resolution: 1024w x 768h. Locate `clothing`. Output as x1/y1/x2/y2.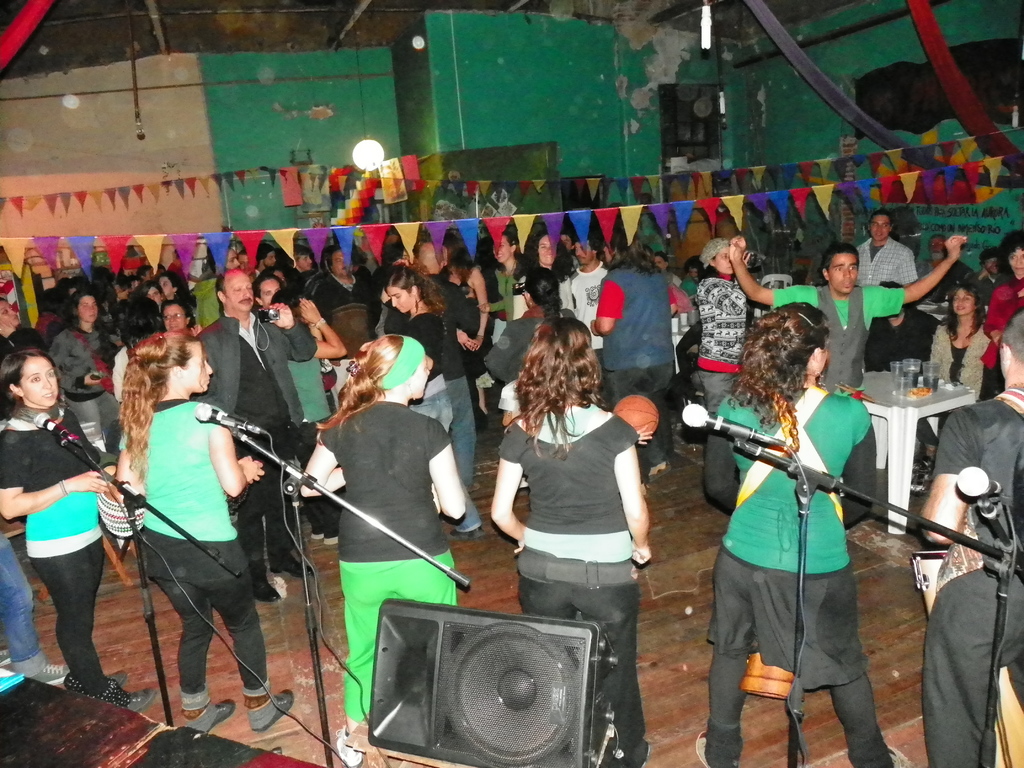
290/310/352/466.
